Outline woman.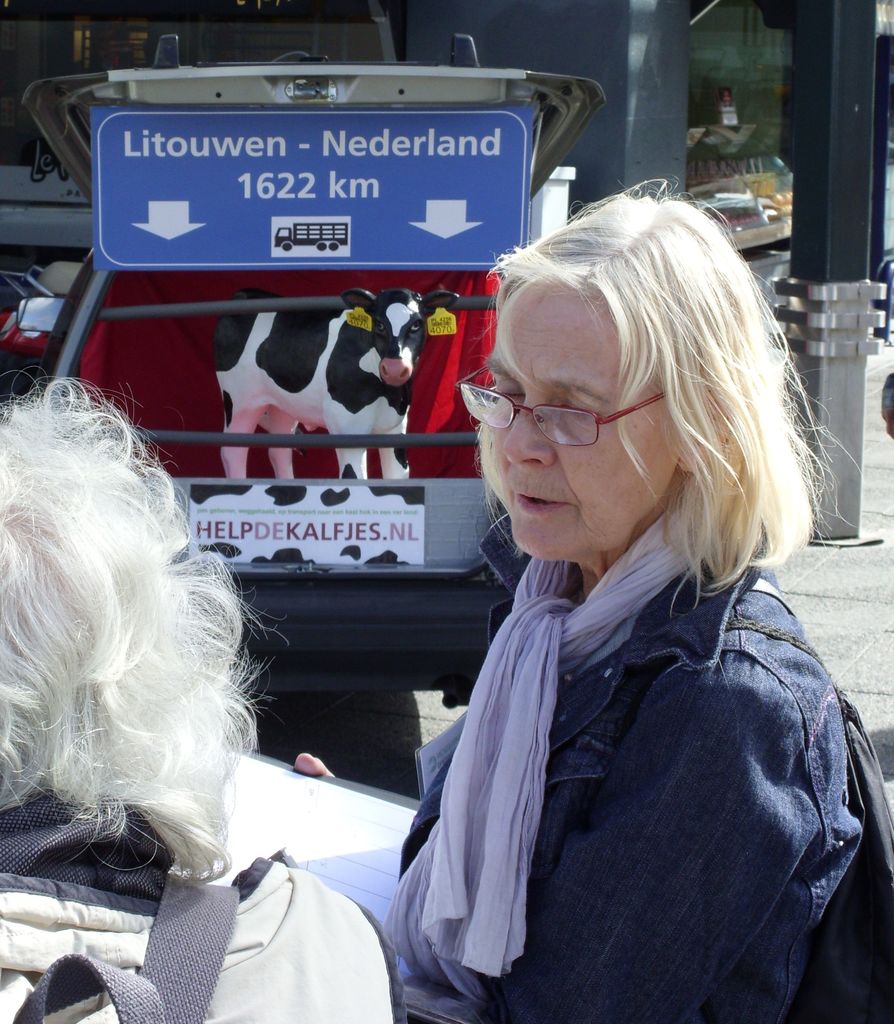
Outline: 361,189,856,1019.
